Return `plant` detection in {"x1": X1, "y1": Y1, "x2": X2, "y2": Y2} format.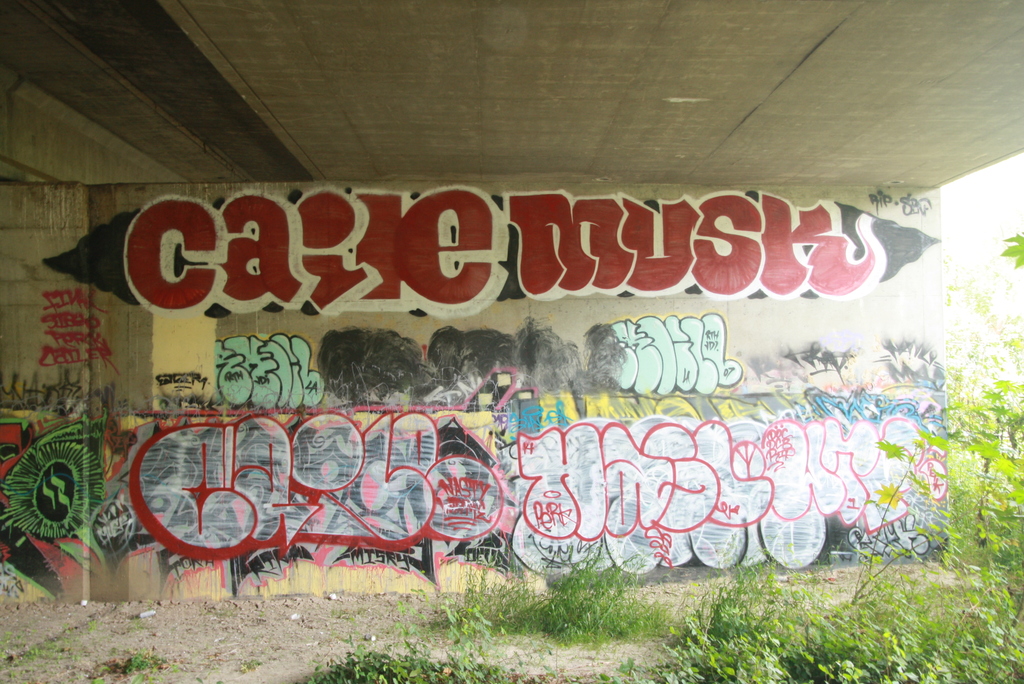
{"x1": 397, "y1": 542, "x2": 524, "y2": 683}.
